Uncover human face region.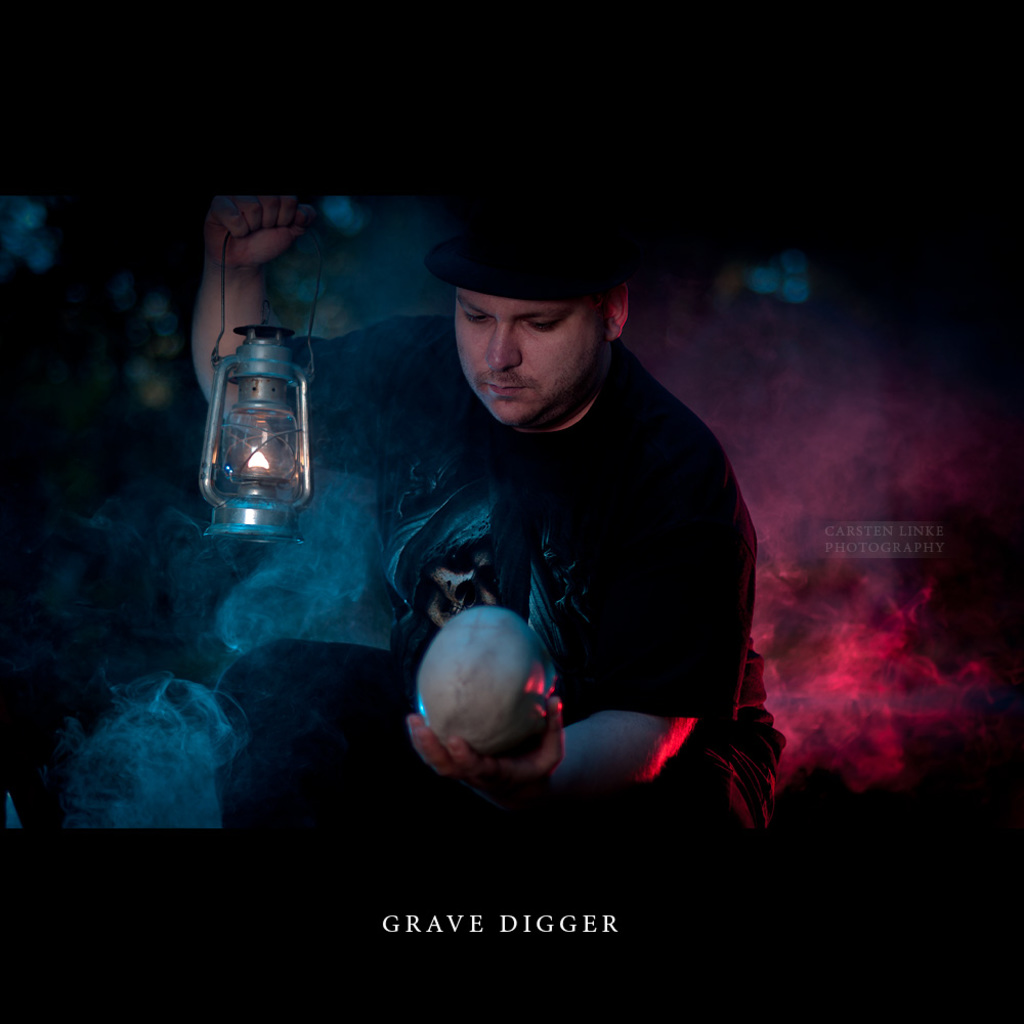
Uncovered: crop(436, 261, 623, 413).
